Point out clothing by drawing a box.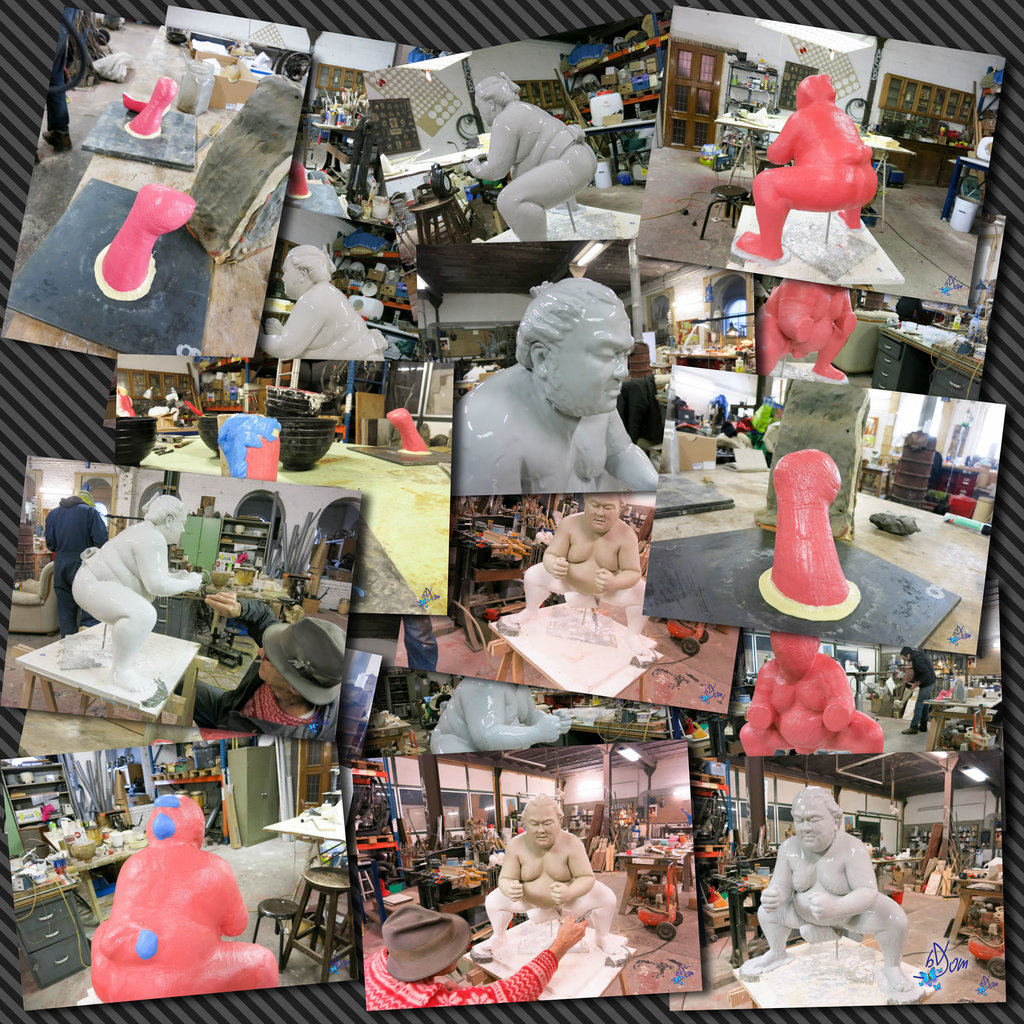
x1=364, y1=950, x2=559, y2=1007.
